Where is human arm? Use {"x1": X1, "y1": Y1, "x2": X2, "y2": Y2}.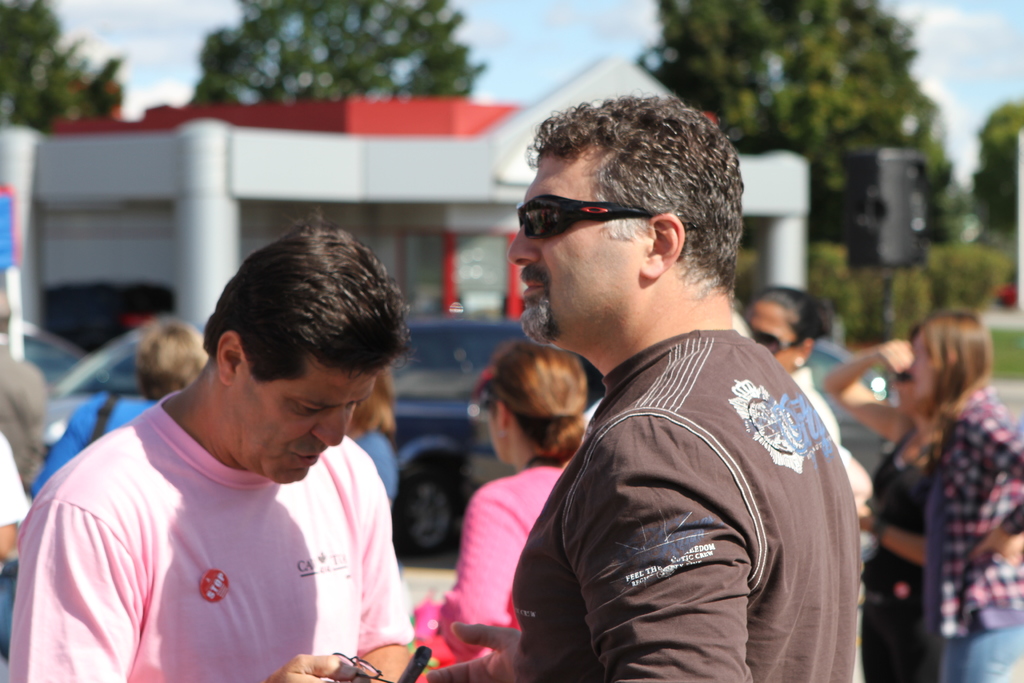
{"x1": 417, "y1": 616, "x2": 525, "y2": 682}.
